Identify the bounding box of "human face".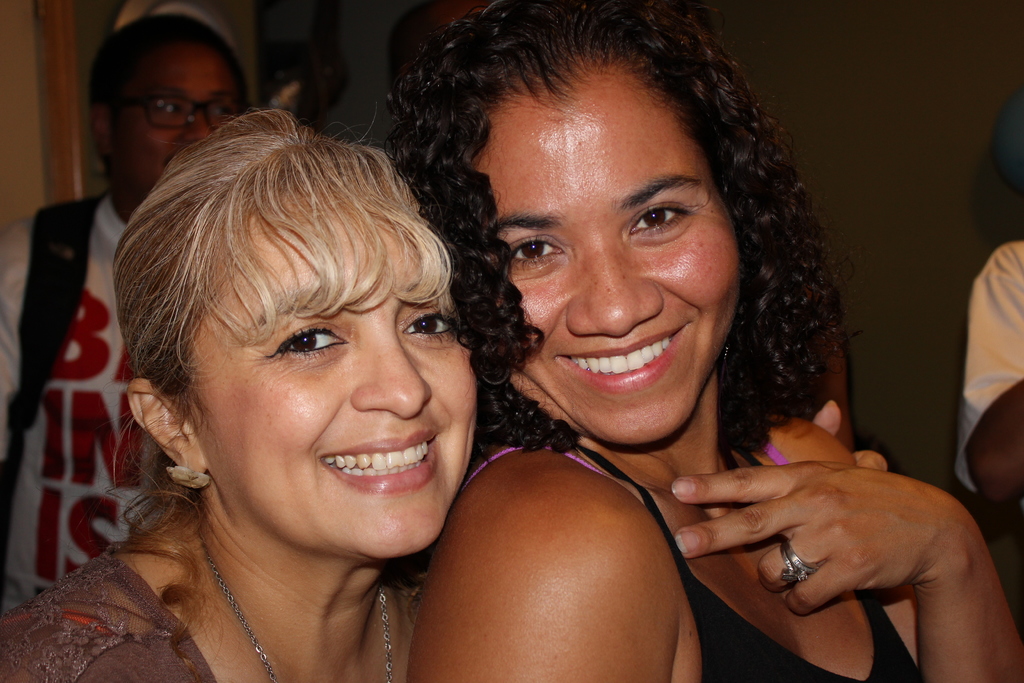
box(473, 54, 753, 448).
